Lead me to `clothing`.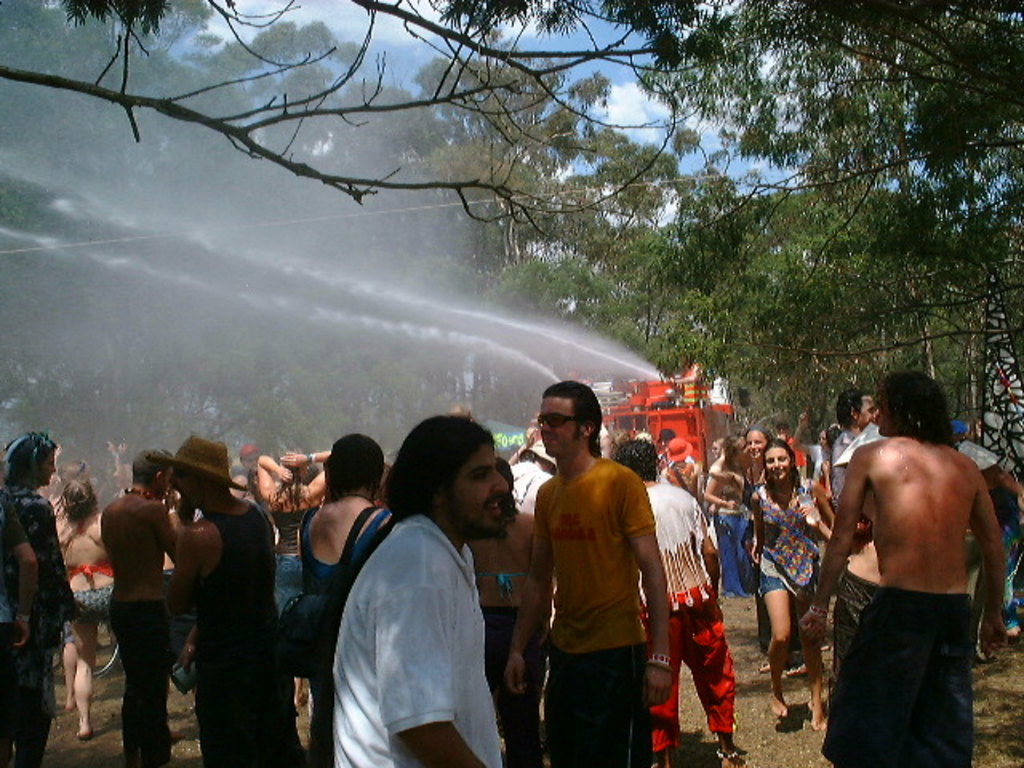
Lead to <bbox>640, 480, 738, 762</bbox>.
